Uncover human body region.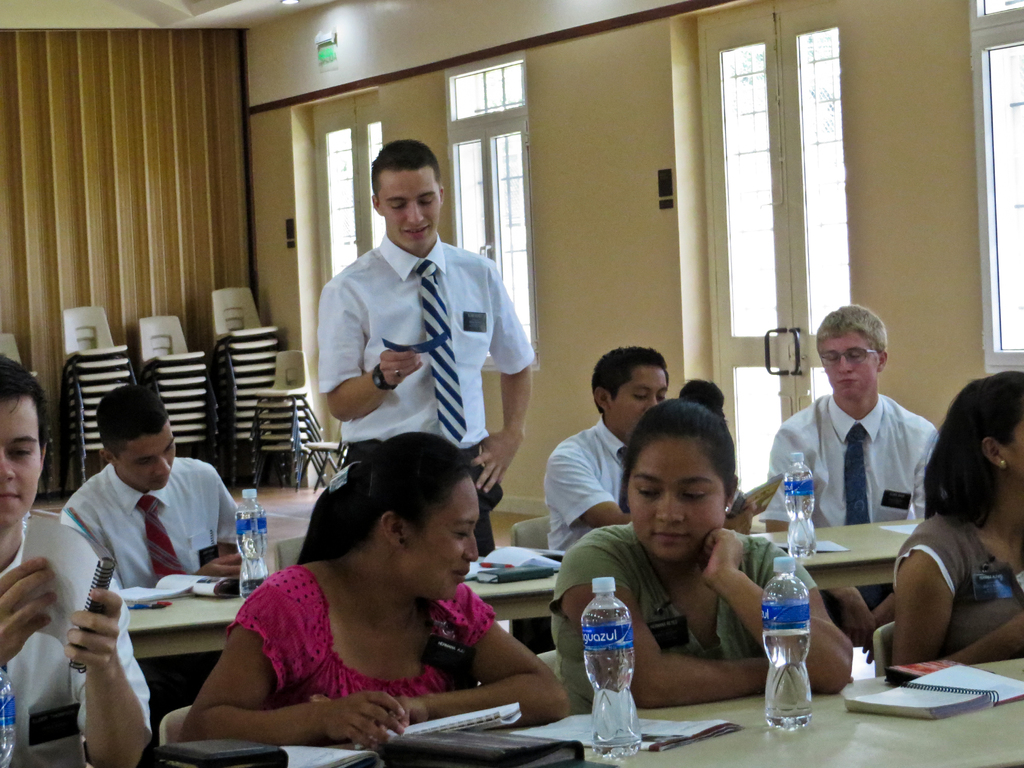
Uncovered: pyautogui.locateOnScreen(883, 366, 1023, 680).
